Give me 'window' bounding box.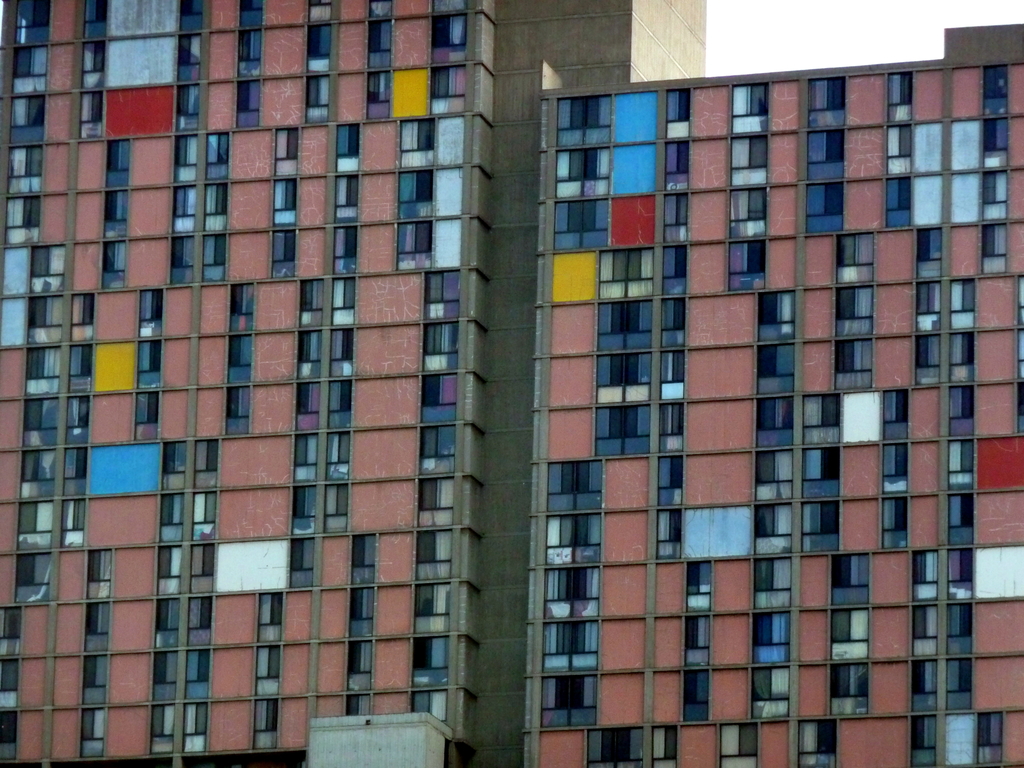
{"left": 81, "top": 655, "right": 106, "bottom": 702}.
